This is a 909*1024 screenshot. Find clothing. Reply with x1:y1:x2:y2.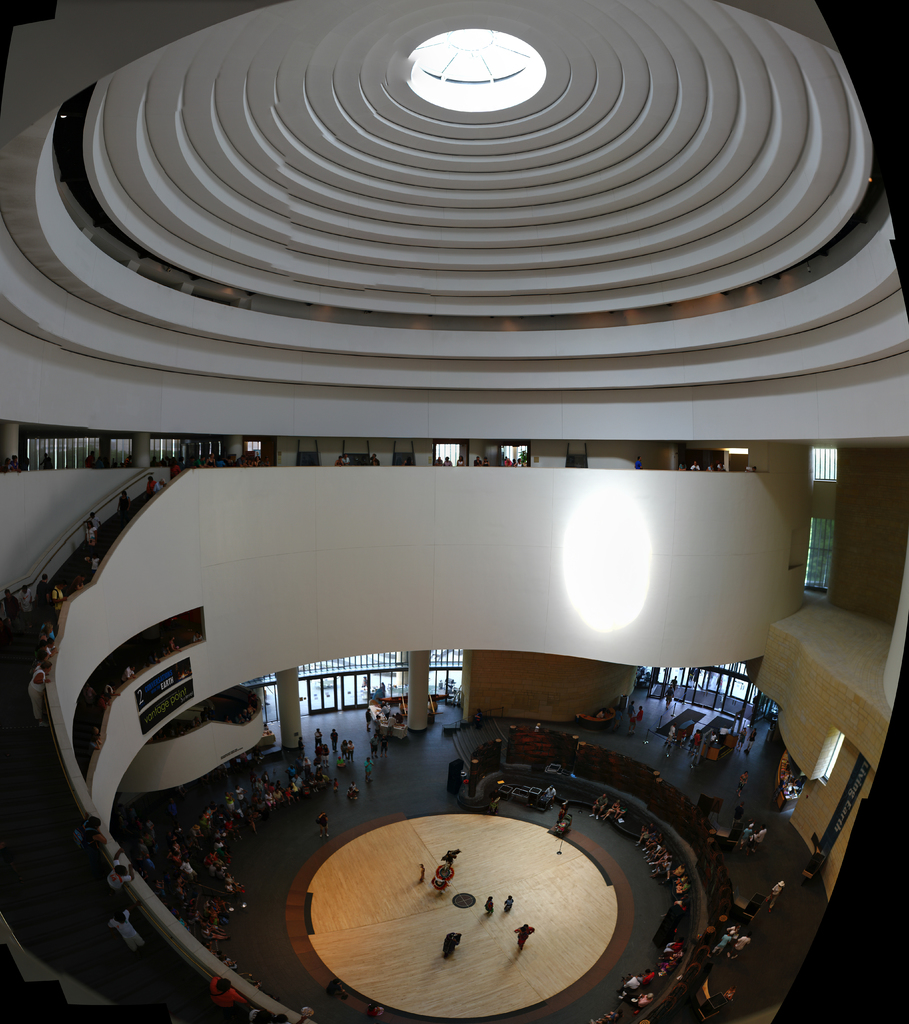
442:455:453:468.
